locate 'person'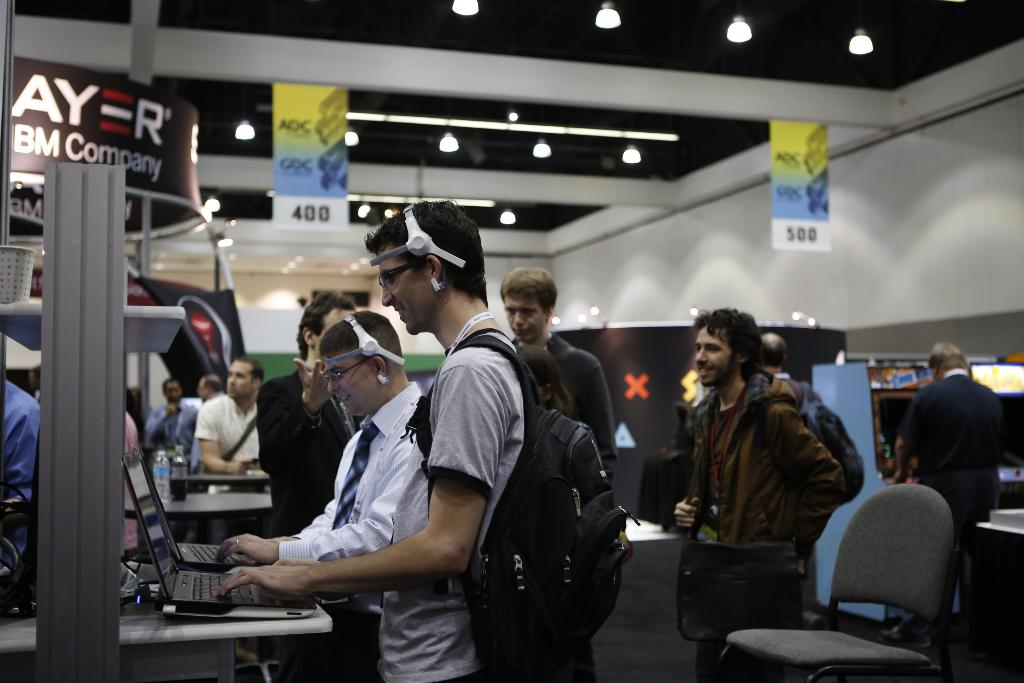
pyautogui.locateOnScreen(194, 374, 214, 454)
